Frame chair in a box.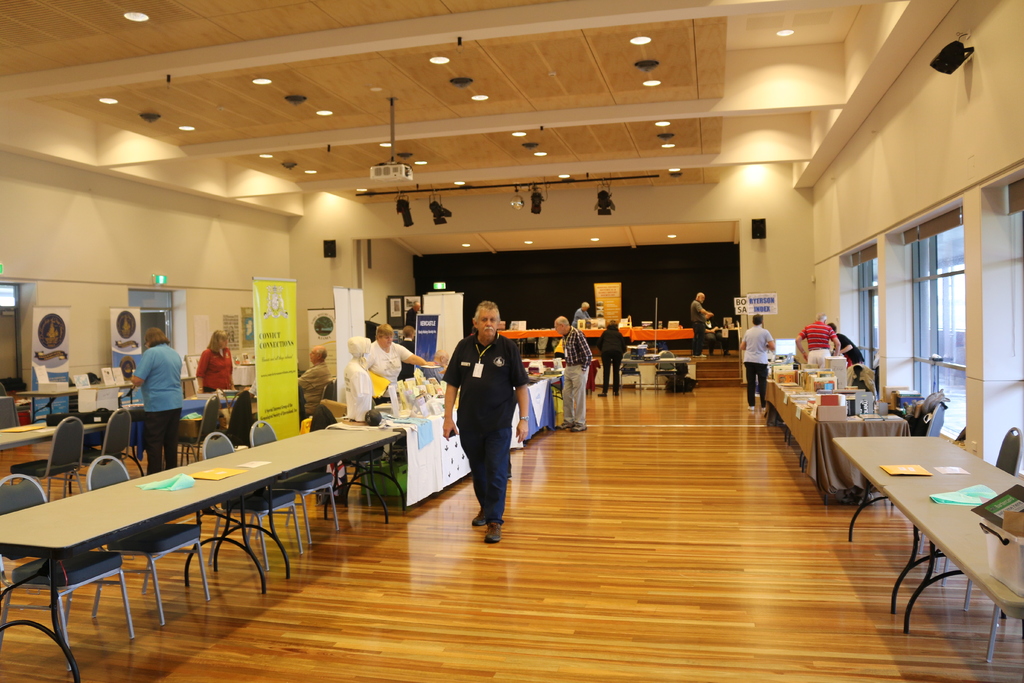
{"x1": 963, "y1": 572, "x2": 1007, "y2": 663}.
